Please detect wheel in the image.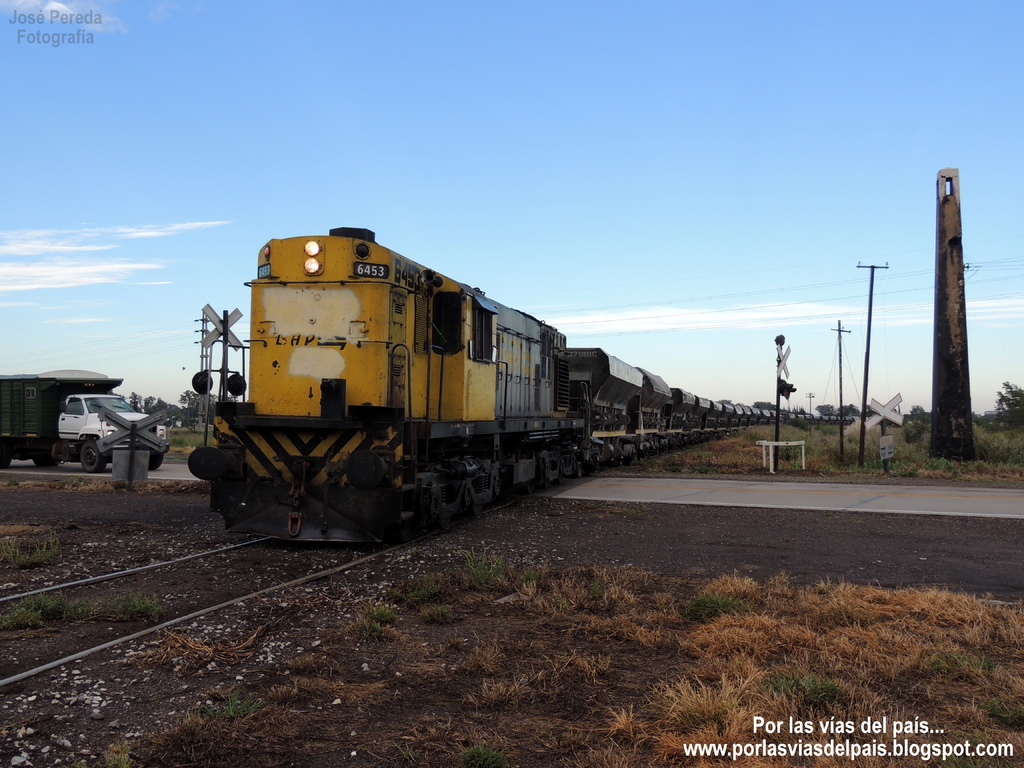
30/458/59/467.
